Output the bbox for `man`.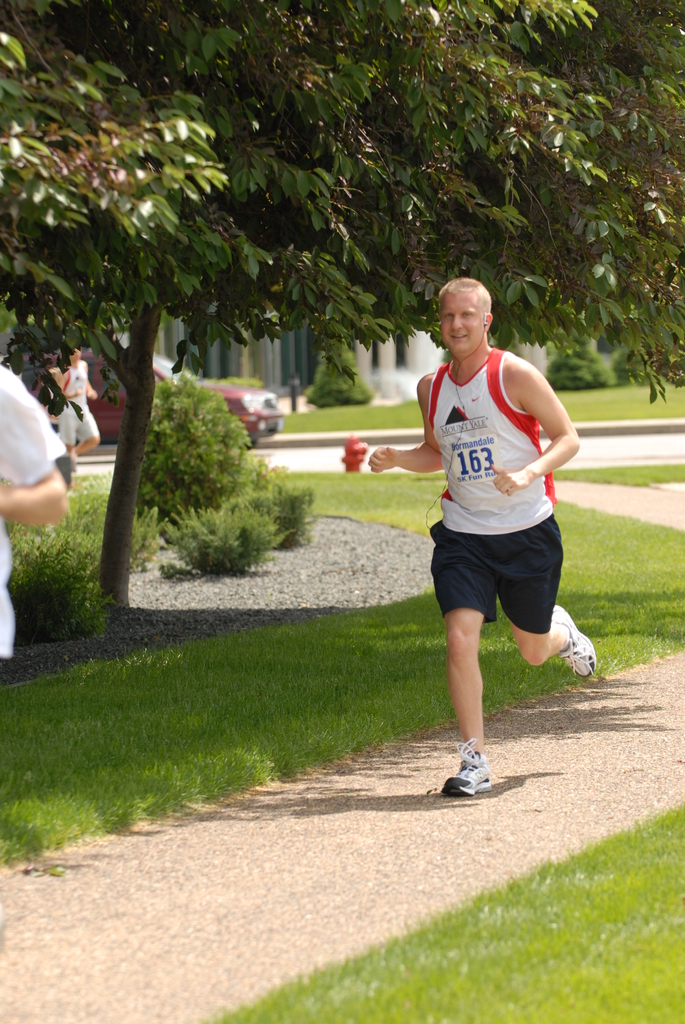
(53, 344, 102, 468).
